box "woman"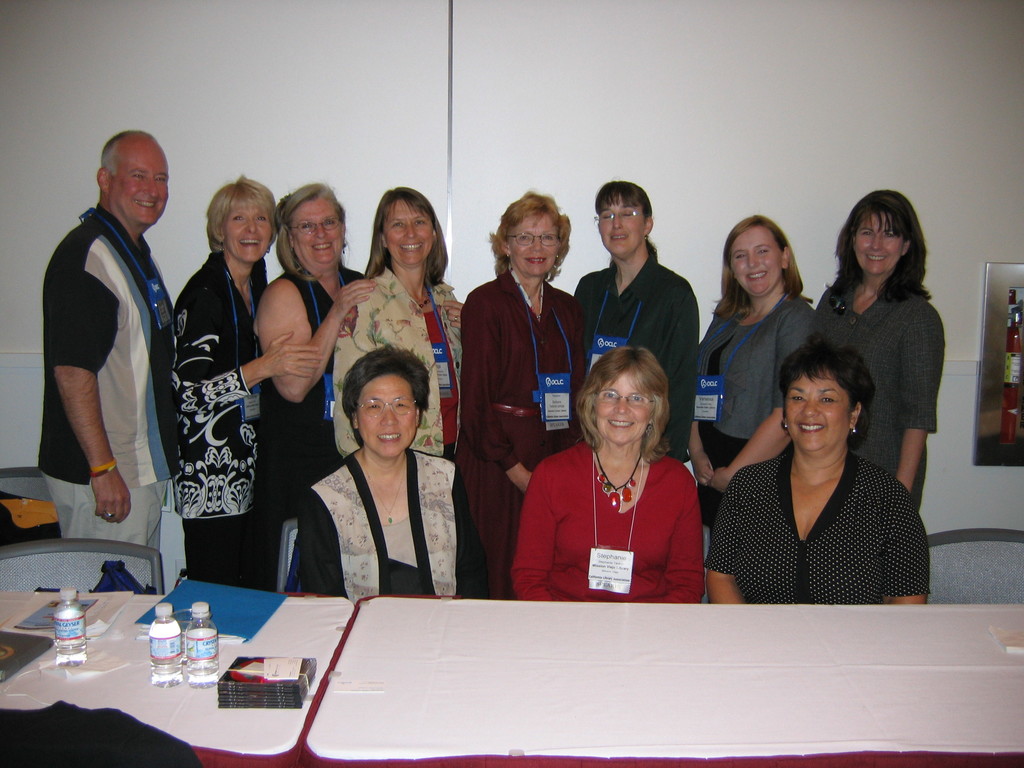
{"x1": 687, "y1": 217, "x2": 820, "y2": 534}
